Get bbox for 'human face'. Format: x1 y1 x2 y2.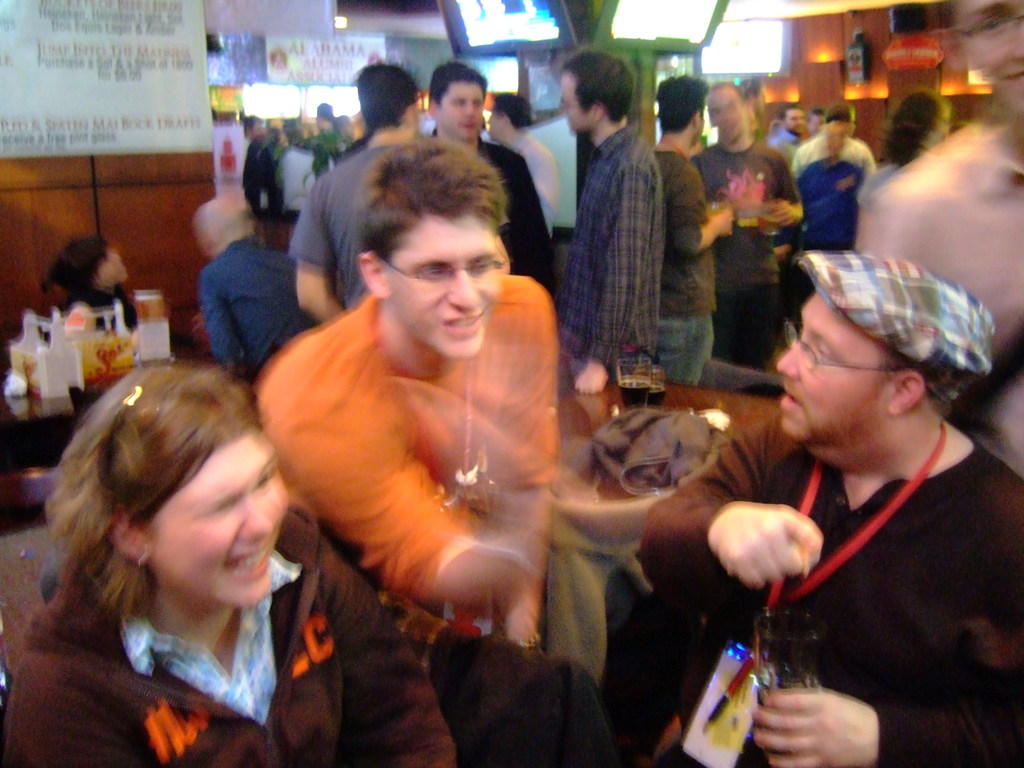
157 442 301 598.
